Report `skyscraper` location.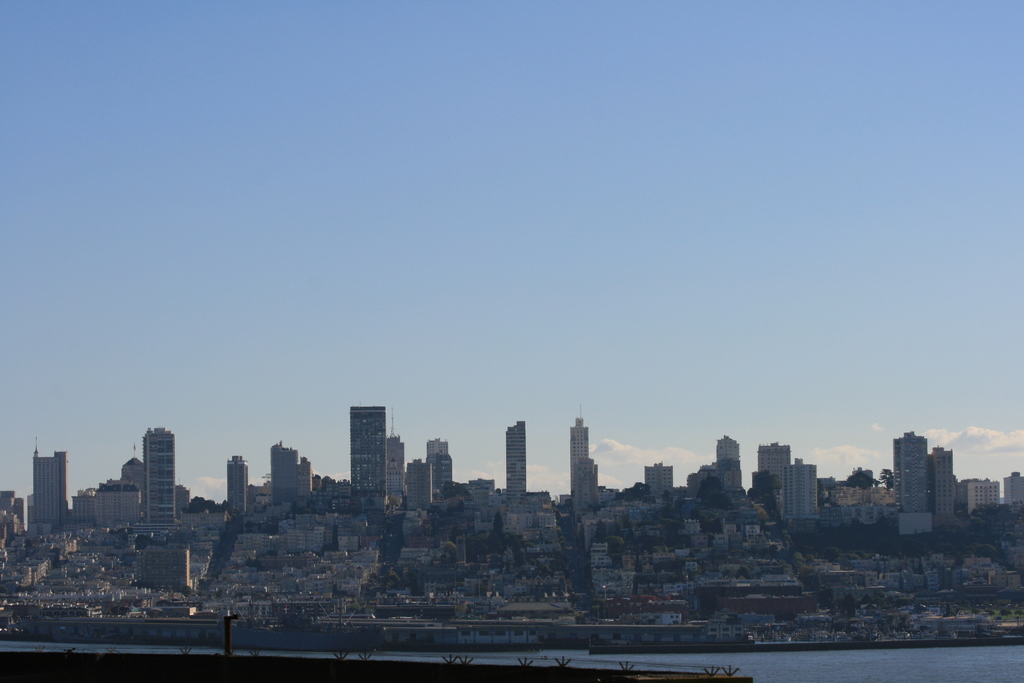
Report: bbox(380, 406, 403, 516).
